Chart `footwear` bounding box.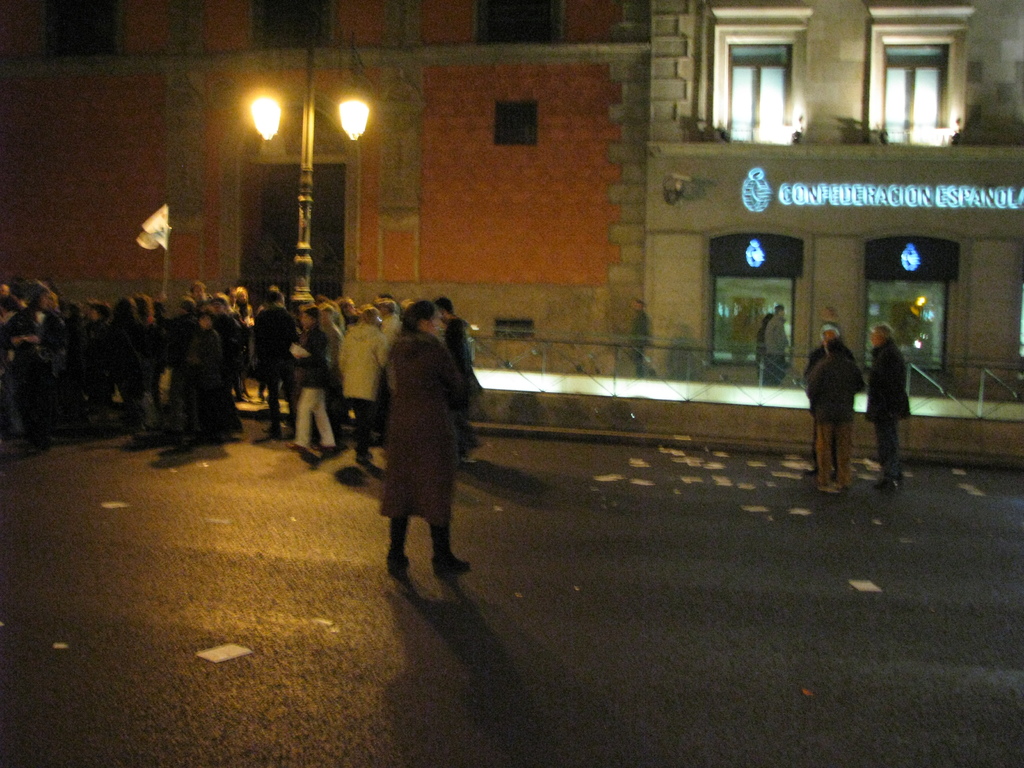
Charted: rect(262, 418, 282, 439).
